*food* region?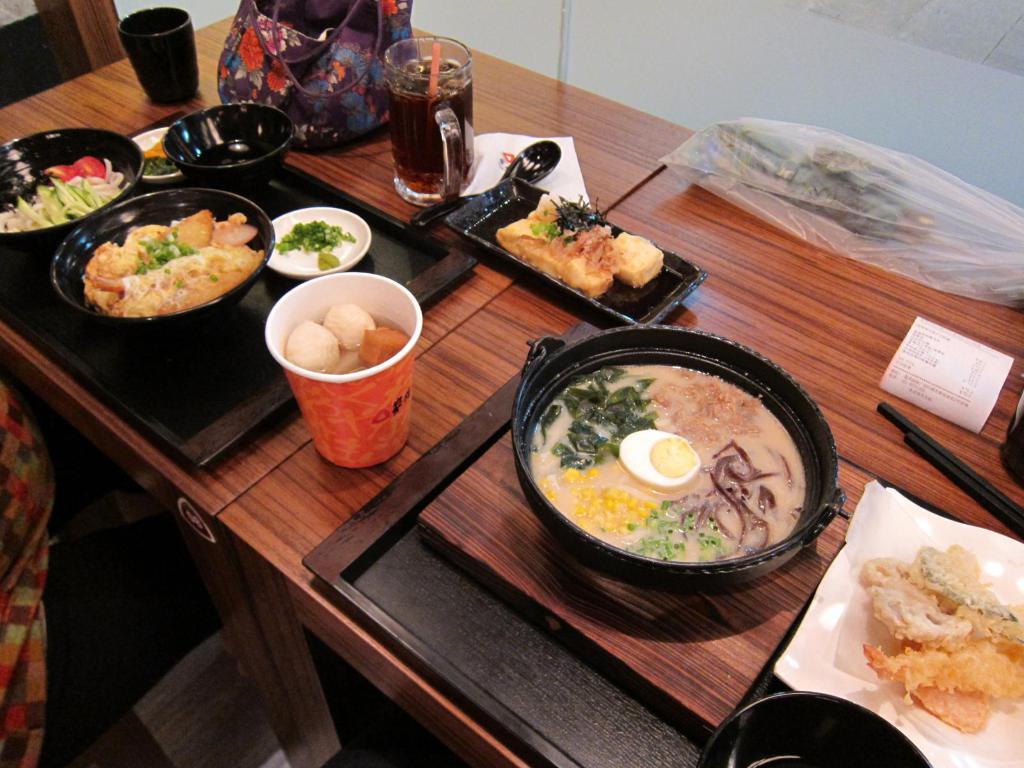
box=[493, 188, 668, 299]
